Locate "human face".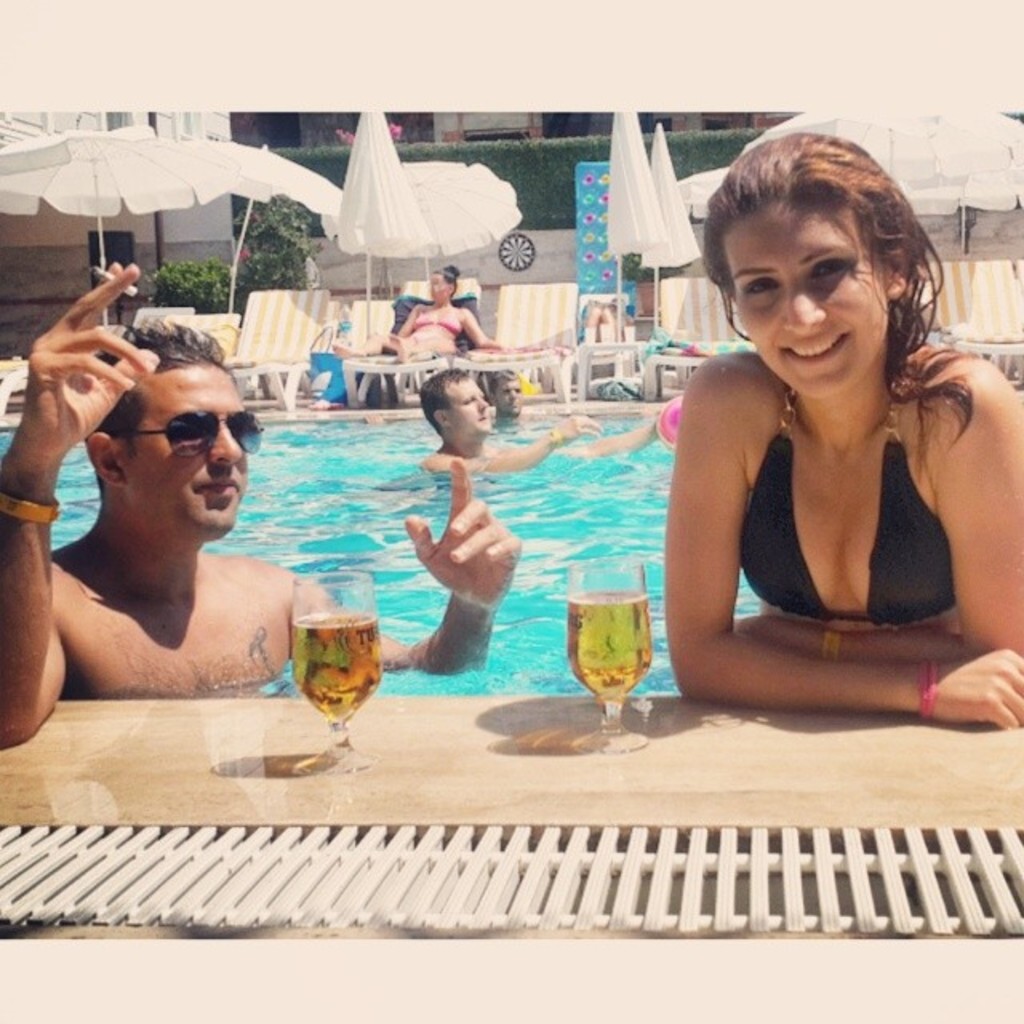
Bounding box: bbox(128, 381, 246, 531).
